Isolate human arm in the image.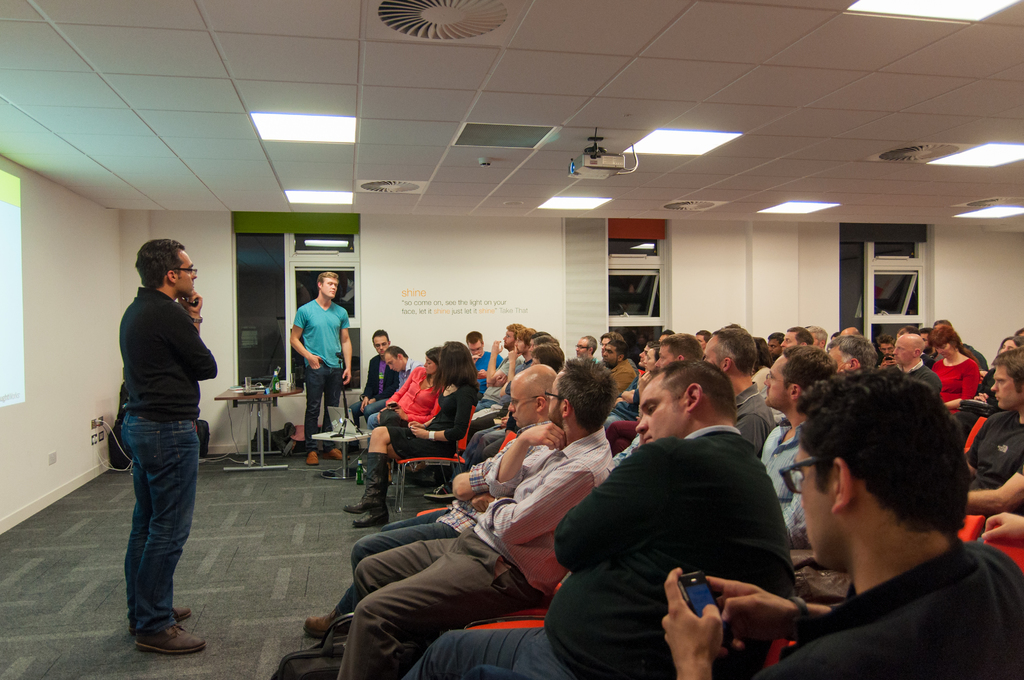
Isolated region: x1=404 y1=387 x2=476 y2=444.
